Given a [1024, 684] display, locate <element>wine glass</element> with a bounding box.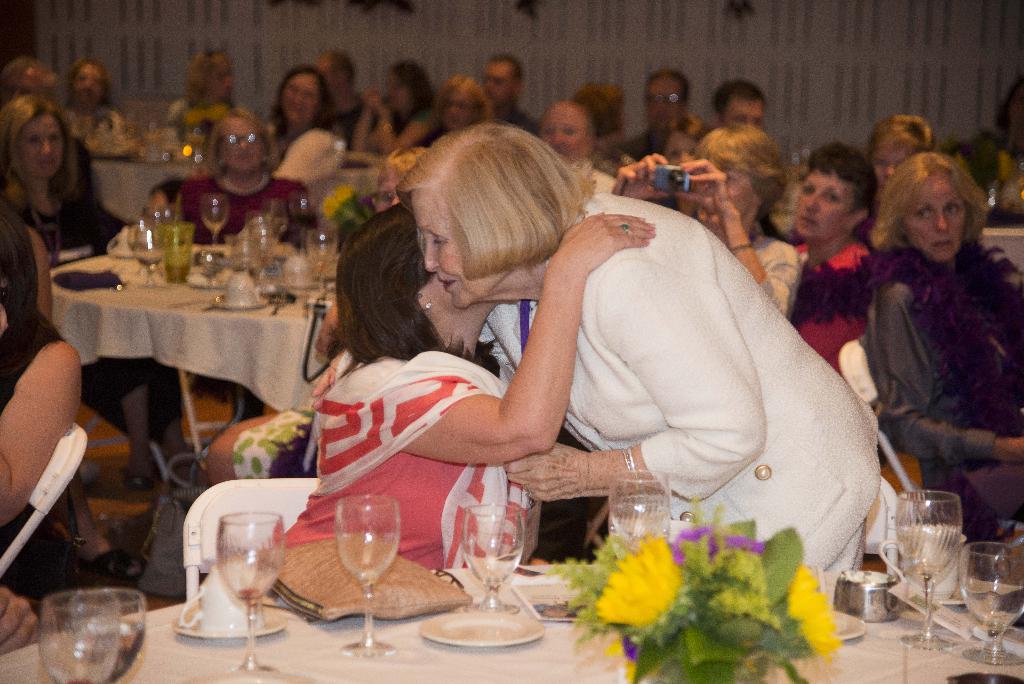
Located: <bbox>610, 473, 669, 541</bbox>.
